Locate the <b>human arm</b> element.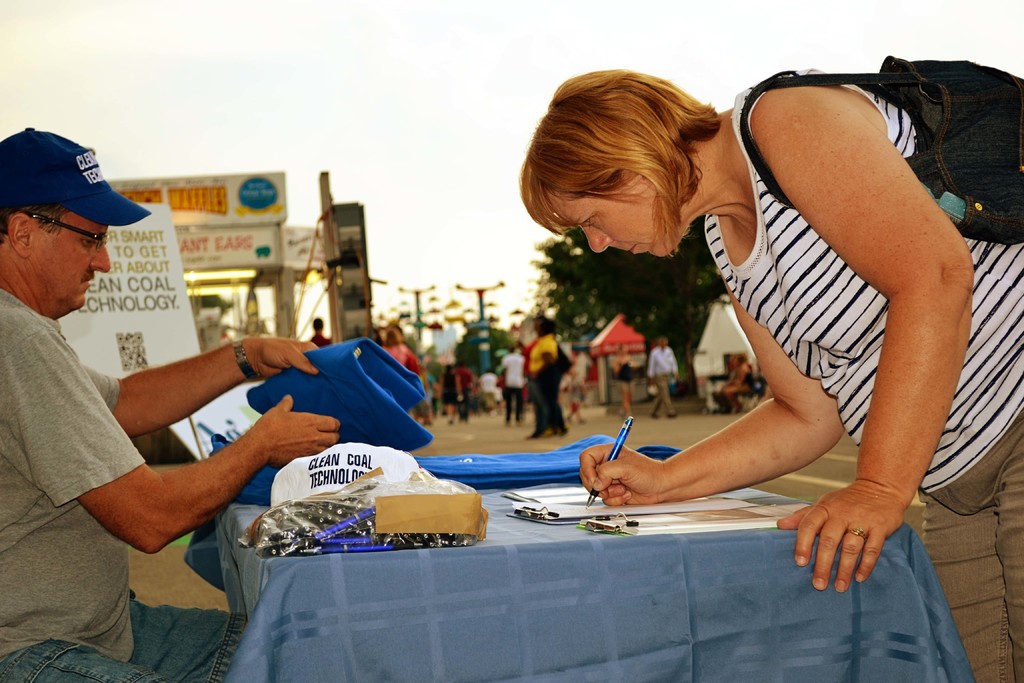
Element bbox: (left=579, top=246, right=854, bottom=513).
